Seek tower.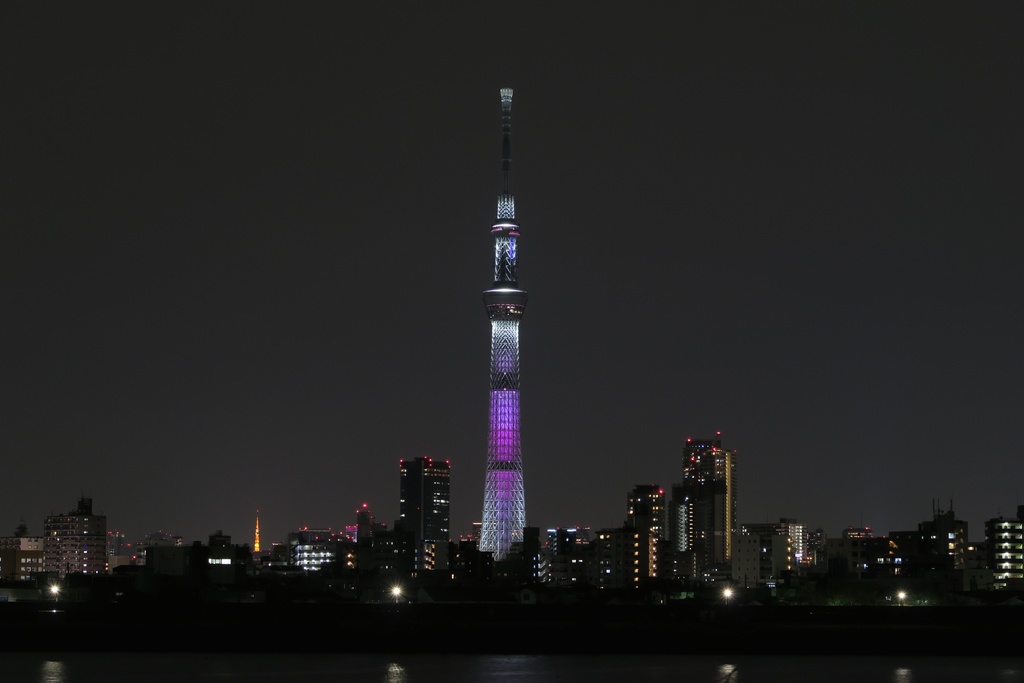
region(627, 483, 663, 544).
